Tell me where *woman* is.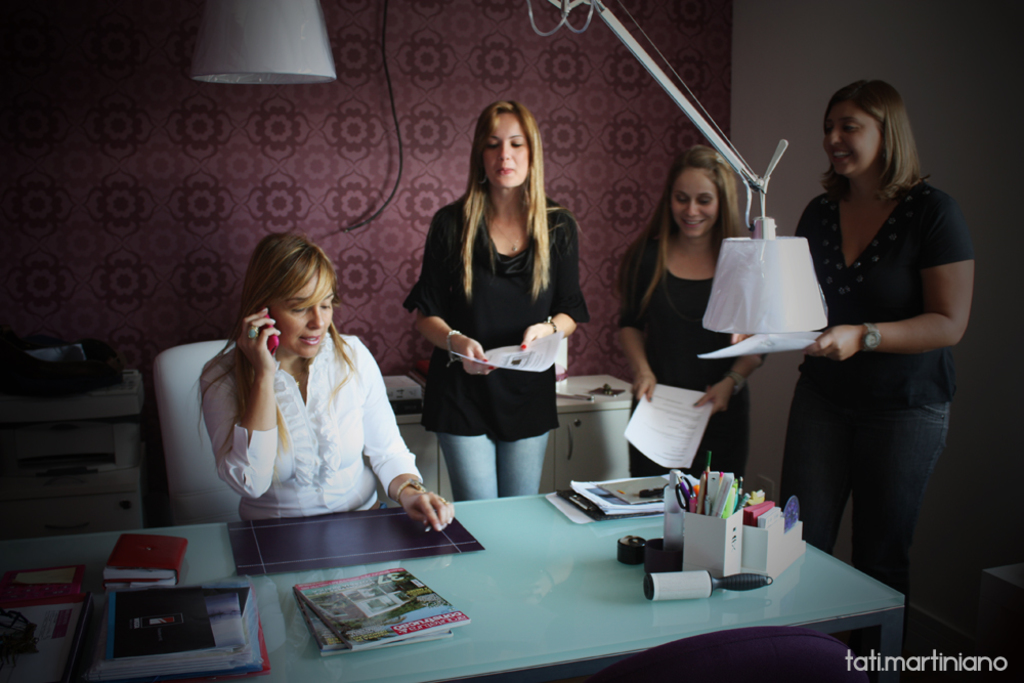
*woman* is at bbox(188, 227, 455, 523).
